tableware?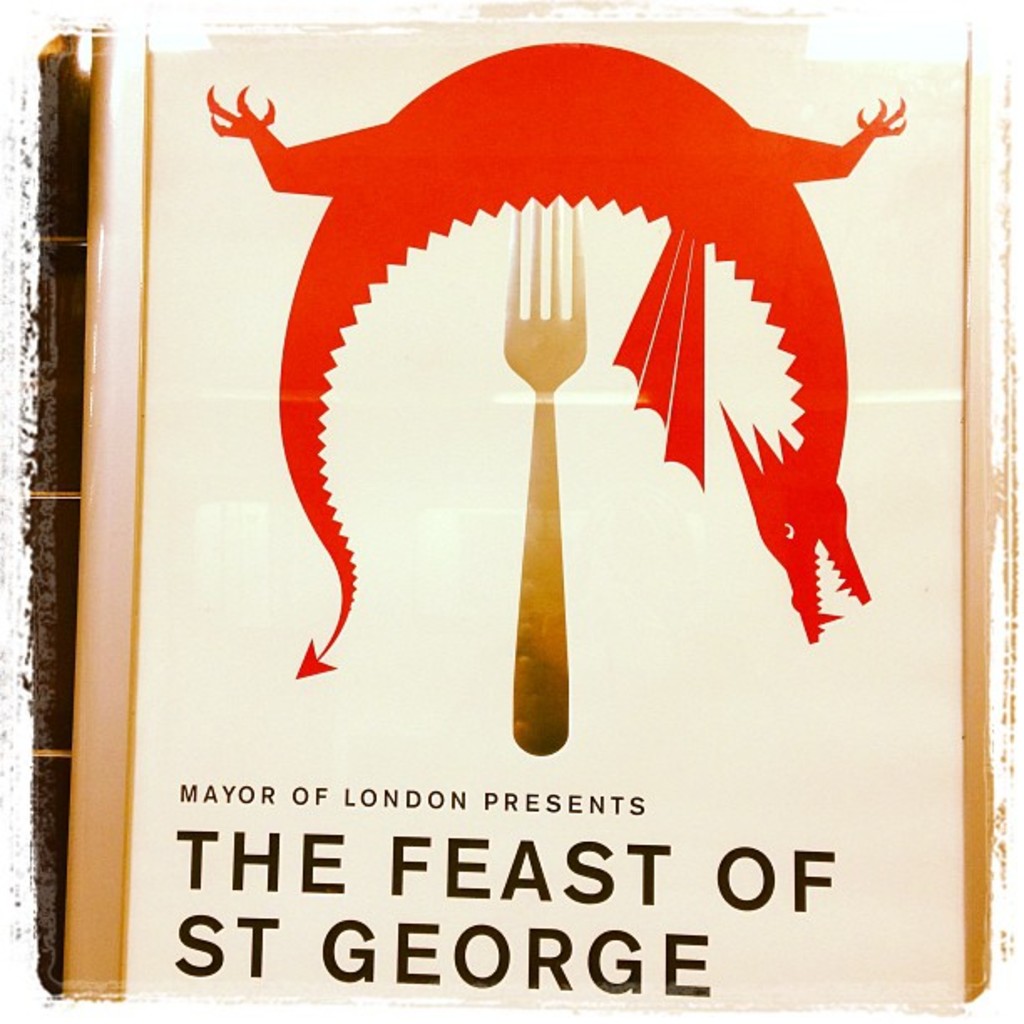
box=[502, 186, 586, 760]
